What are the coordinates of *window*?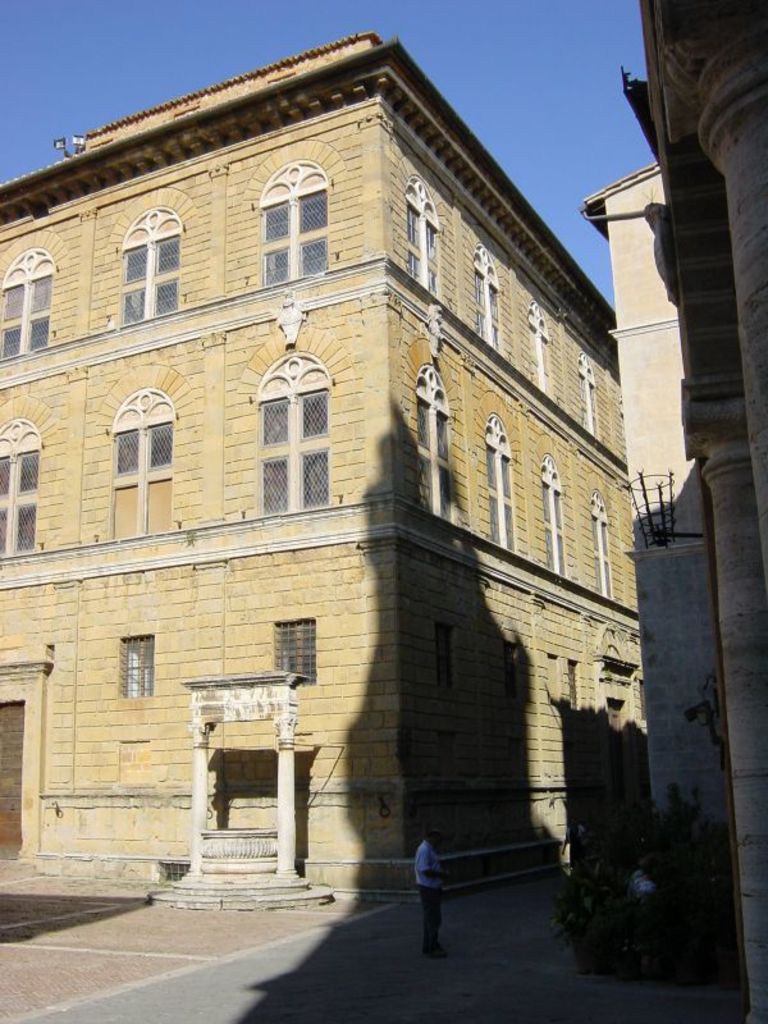
109, 422, 172, 534.
